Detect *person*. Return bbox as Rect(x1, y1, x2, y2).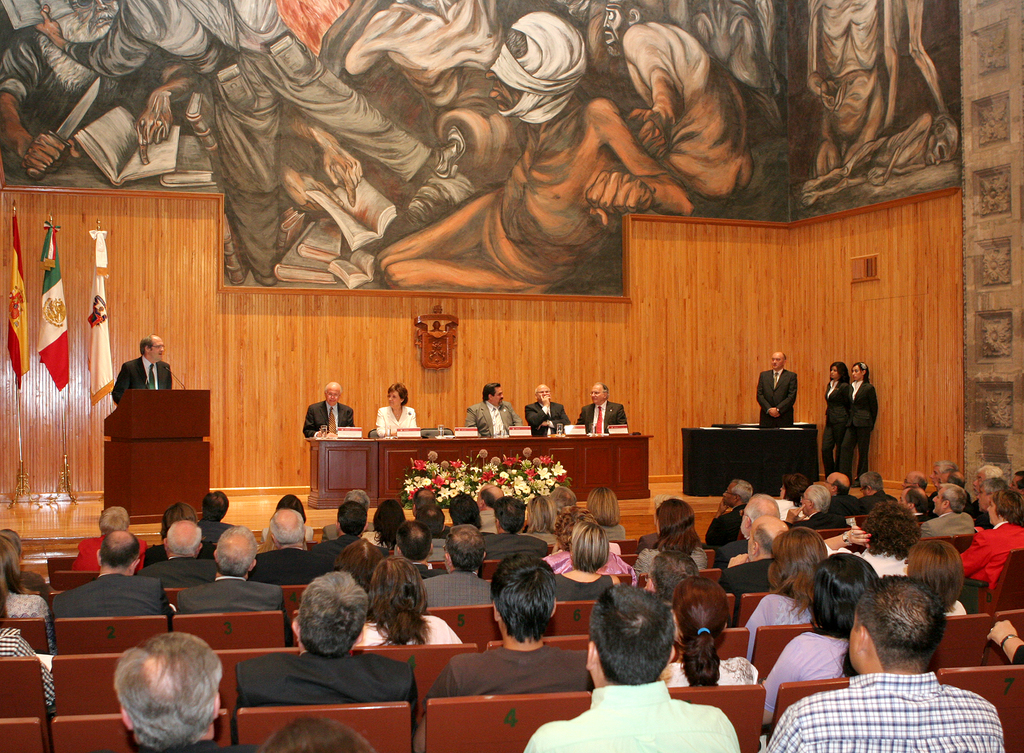
Rect(374, 380, 417, 438).
